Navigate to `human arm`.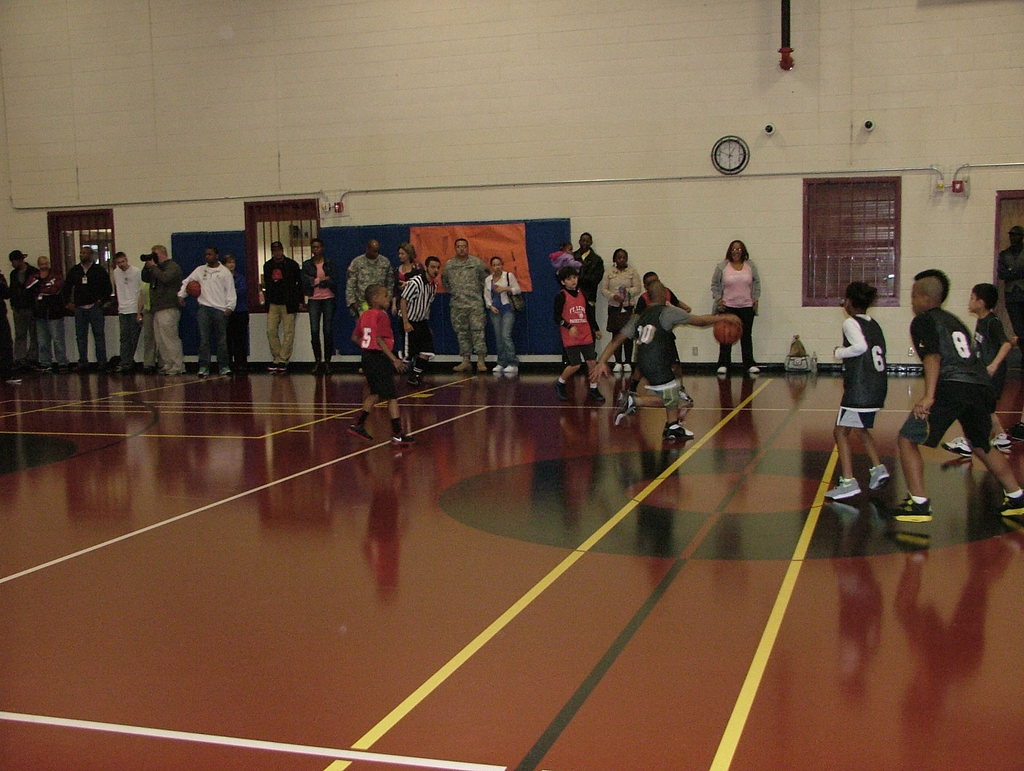
Navigation target: select_region(227, 273, 239, 316).
